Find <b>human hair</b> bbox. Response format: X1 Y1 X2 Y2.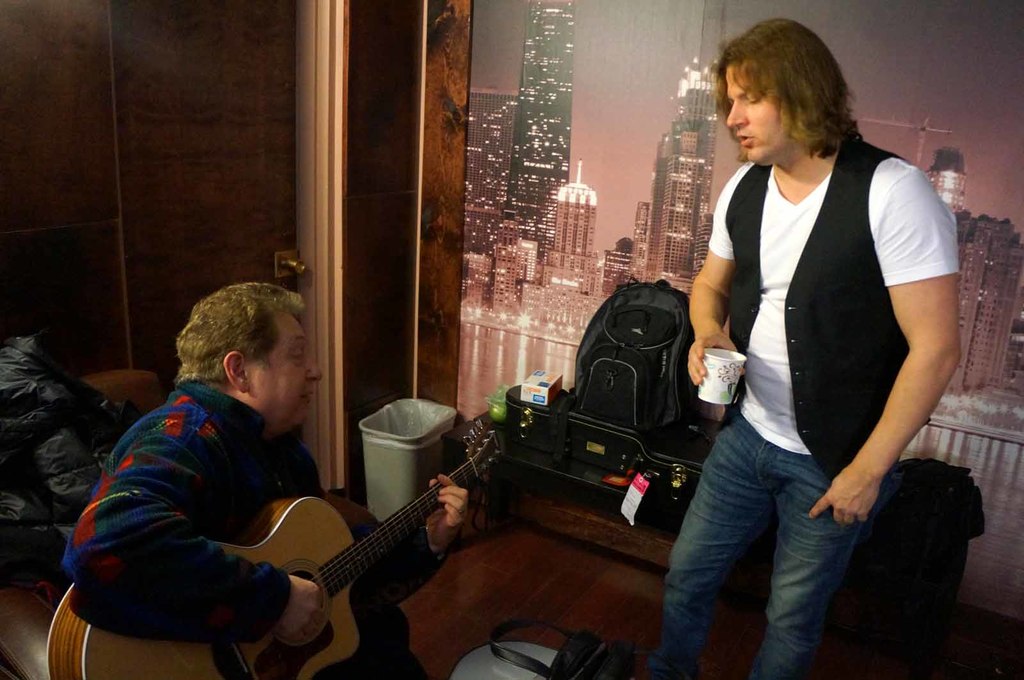
175 282 308 384.
